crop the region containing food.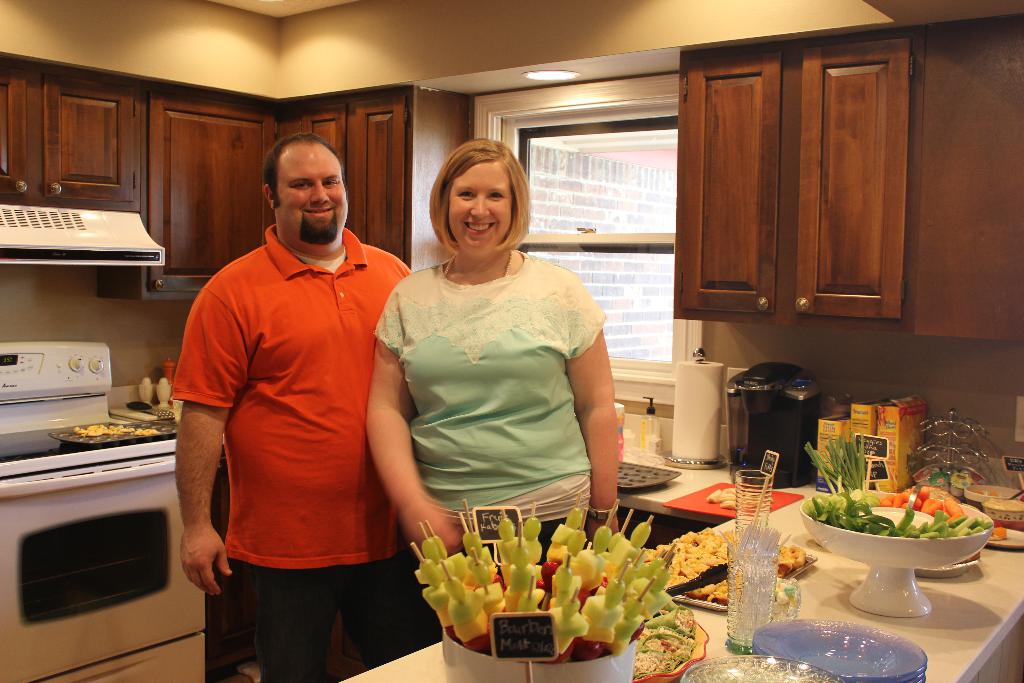
Crop region: (x1=463, y1=531, x2=508, y2=585).
